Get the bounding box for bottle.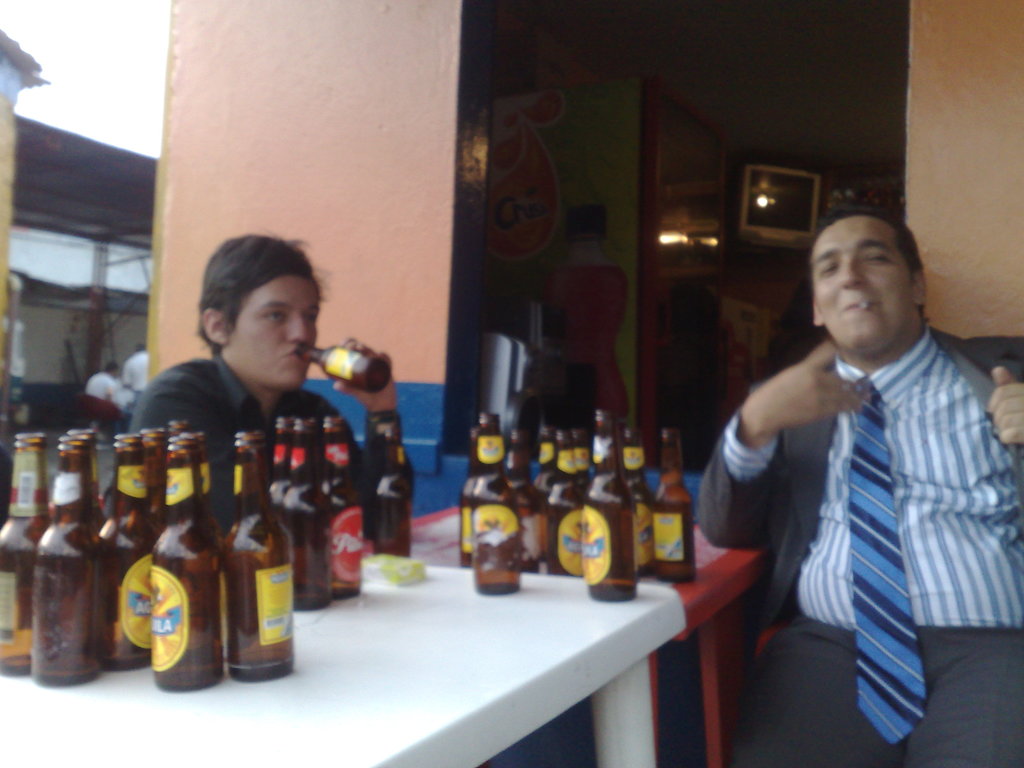
[186, 435, 229, 613].
